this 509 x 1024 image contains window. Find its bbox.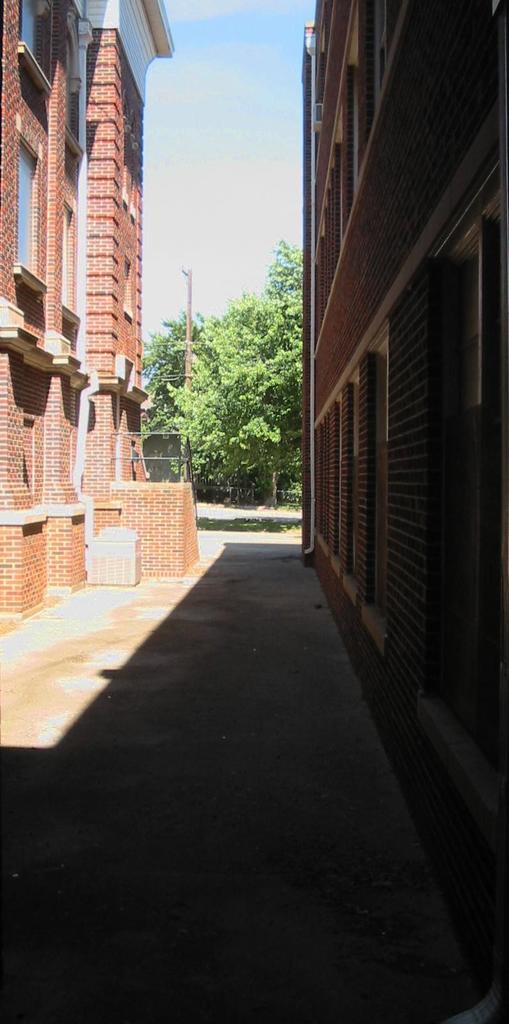
region(10, 120, 47, 305).
